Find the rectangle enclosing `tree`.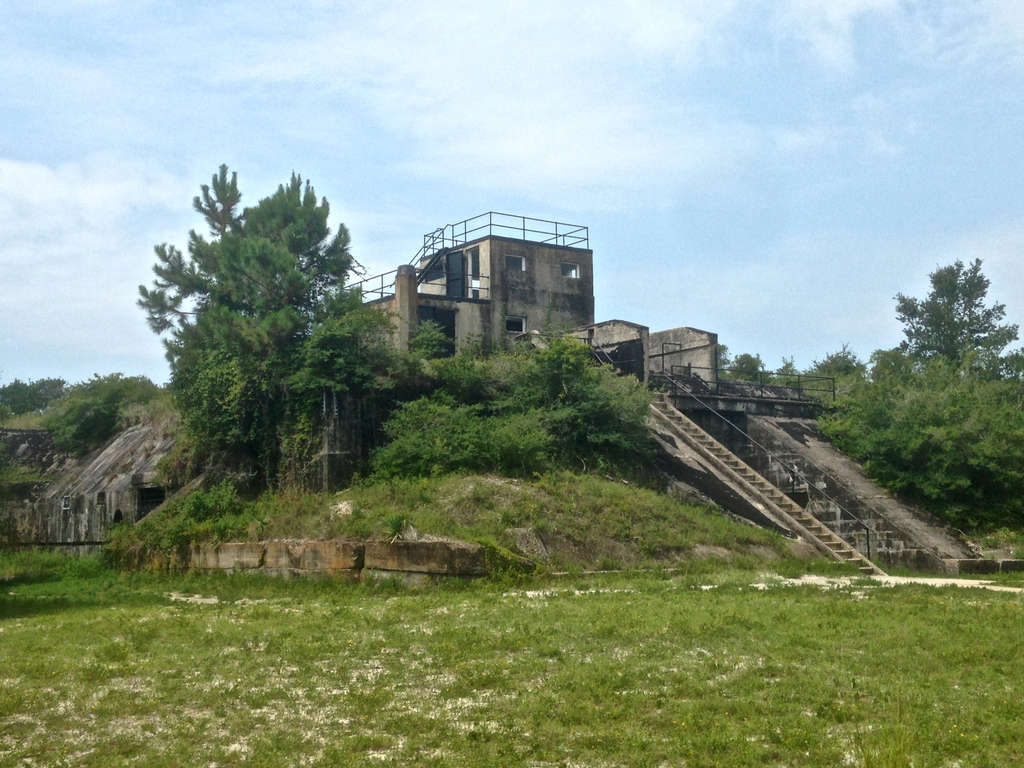
<region>131, 159, 414, 488</region>.
